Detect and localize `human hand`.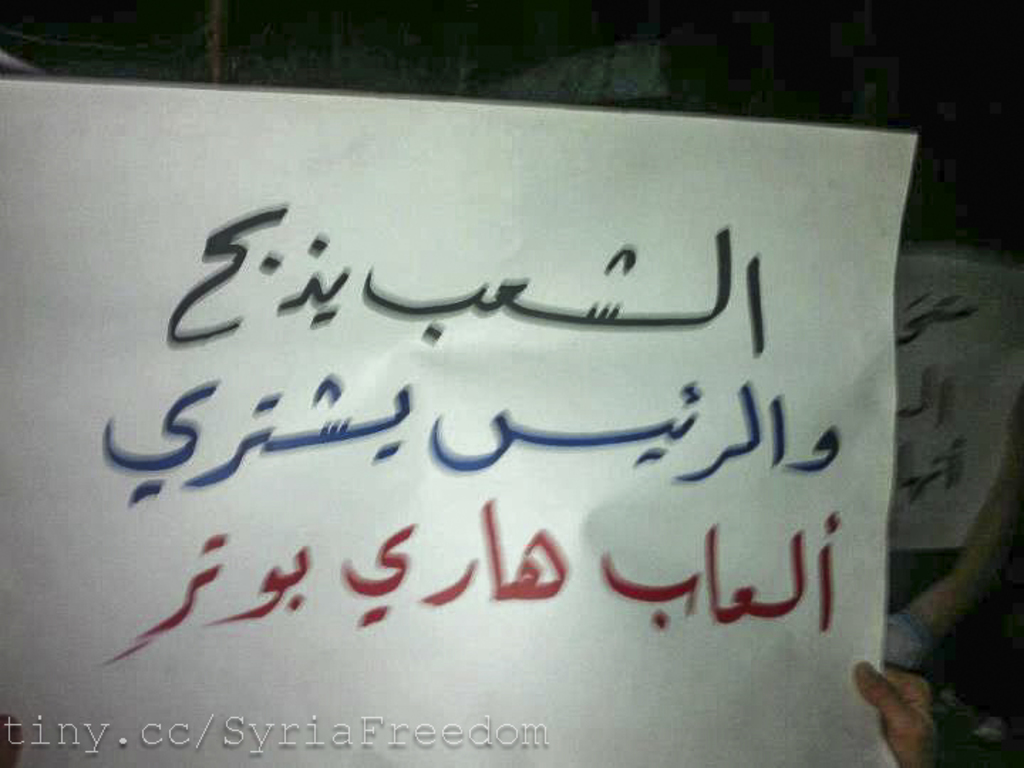
Localized at pyautogui.locateOnScreen(850, 656, 942, 767).
